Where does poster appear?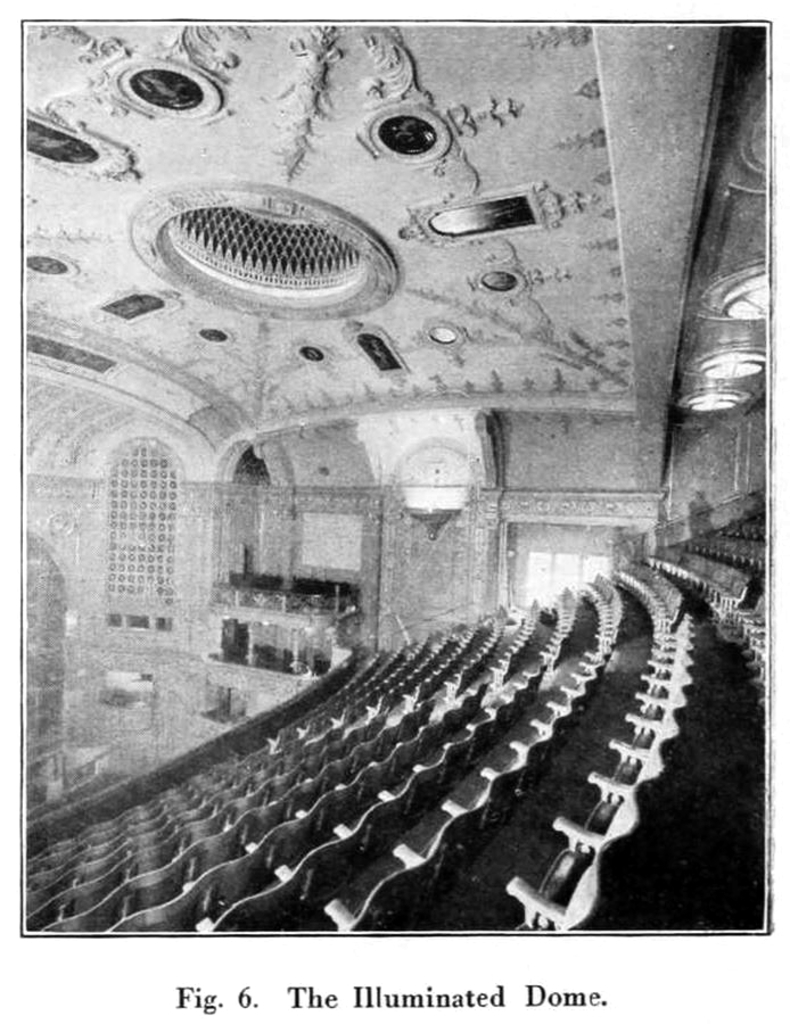
Appears at (left=0, top=0, right=789, bottom=1023).
